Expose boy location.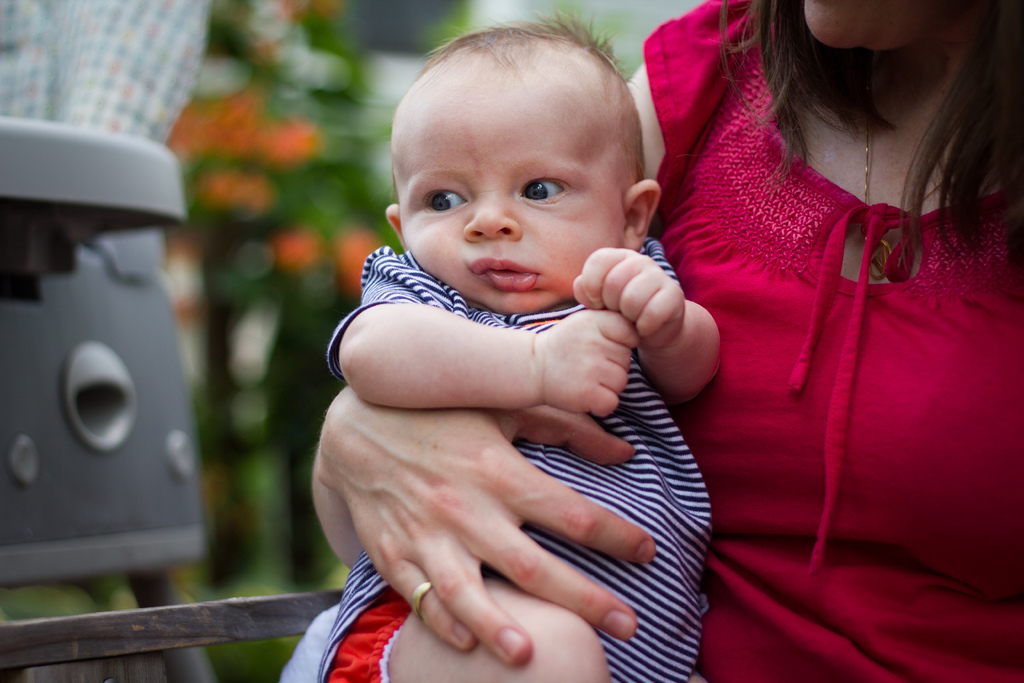
Exposed at (x1=393, y1=0, x2=905, y2=663).
